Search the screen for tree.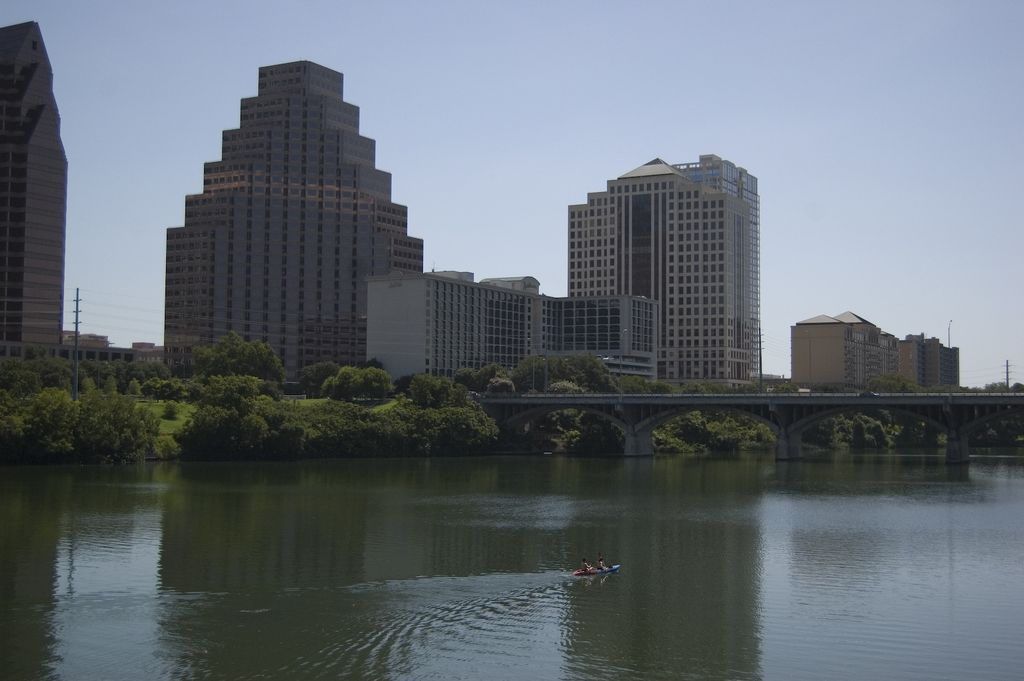
Found at crop(677, 412, 707, 441).
